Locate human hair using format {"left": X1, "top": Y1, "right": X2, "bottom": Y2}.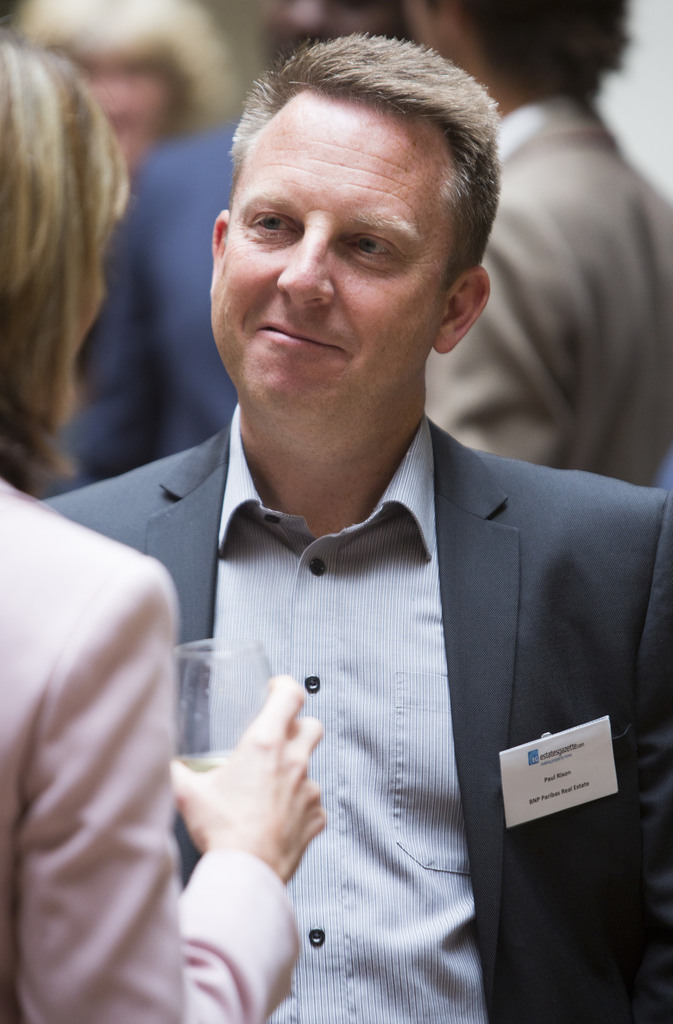
{"left": 461, "top": 0, "right": 638, "bottom": 102}.
